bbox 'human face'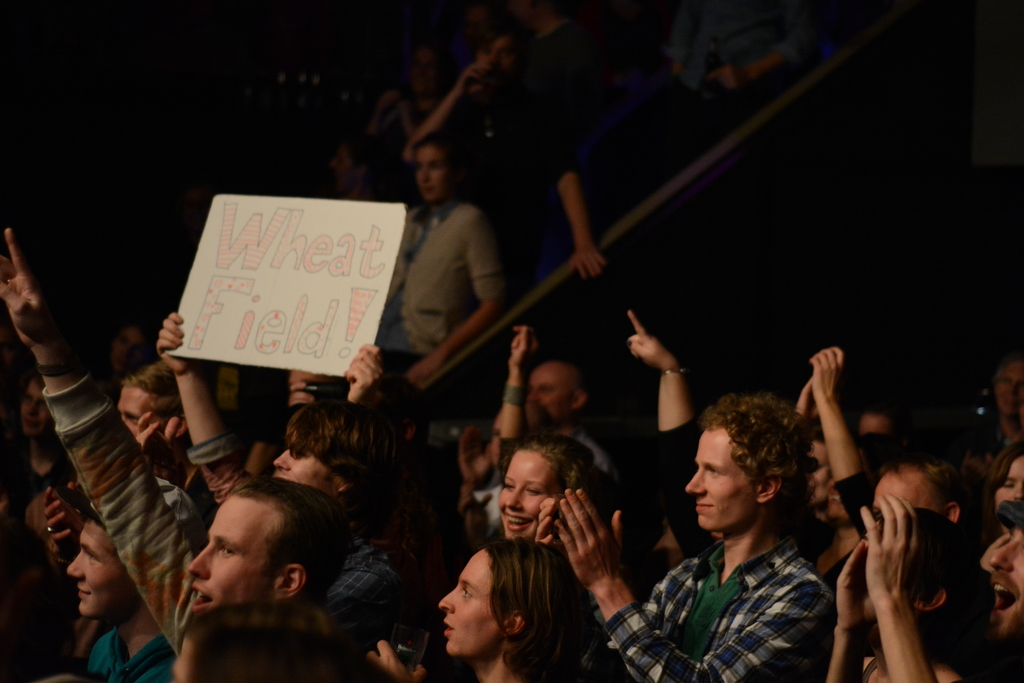
[left=20, top=377, right=52, bottom=441]
